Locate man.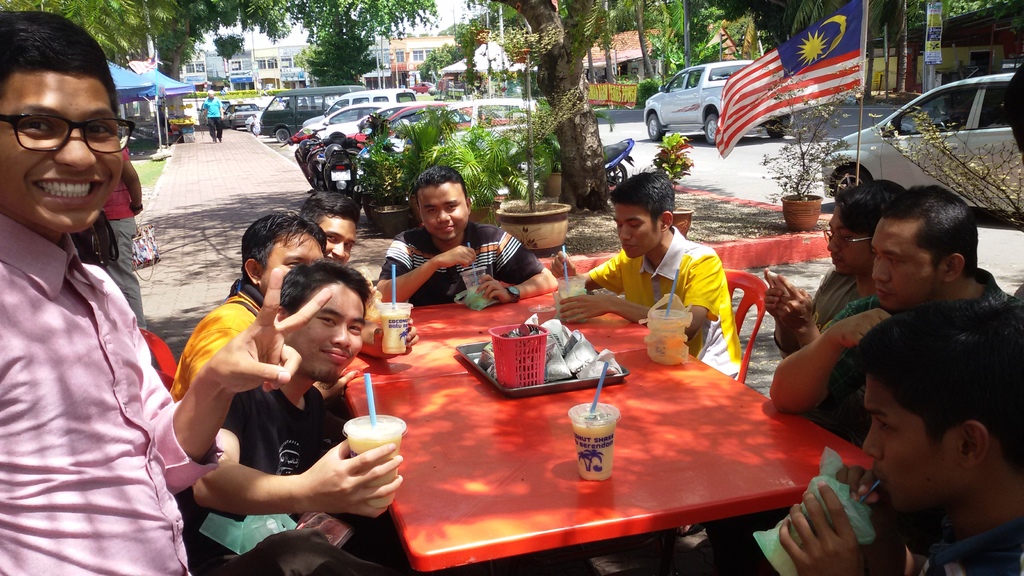
Bounding box: 766, 182, 1023, 454.
